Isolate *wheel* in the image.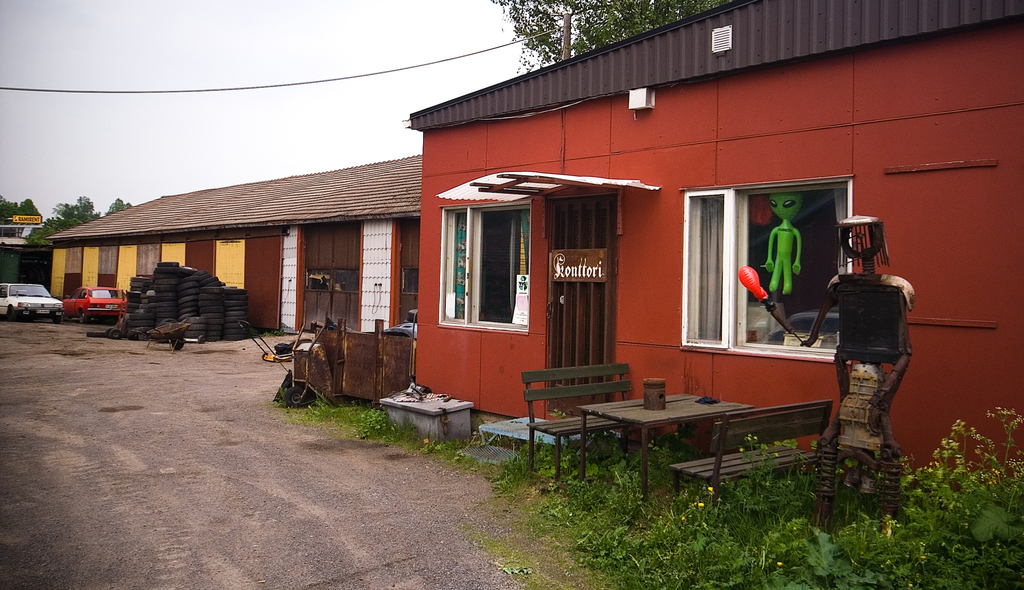
Isolated region: [3, 304, 19, 319].
